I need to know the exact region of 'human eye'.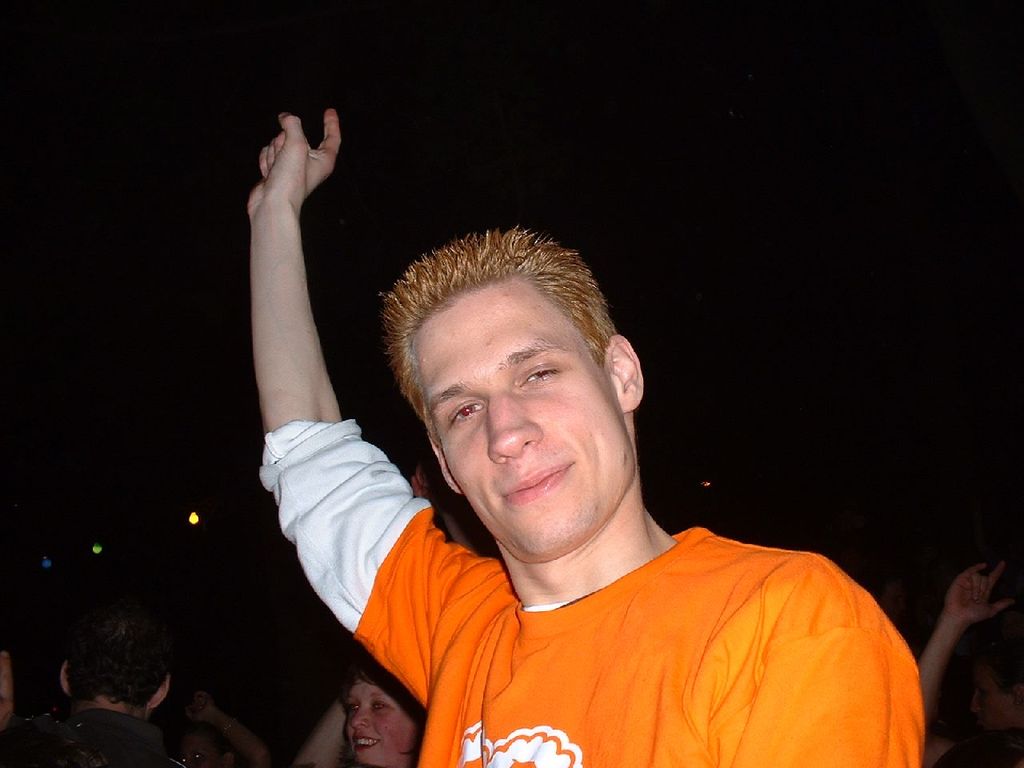
Region: (449, 395, 487, 429).
